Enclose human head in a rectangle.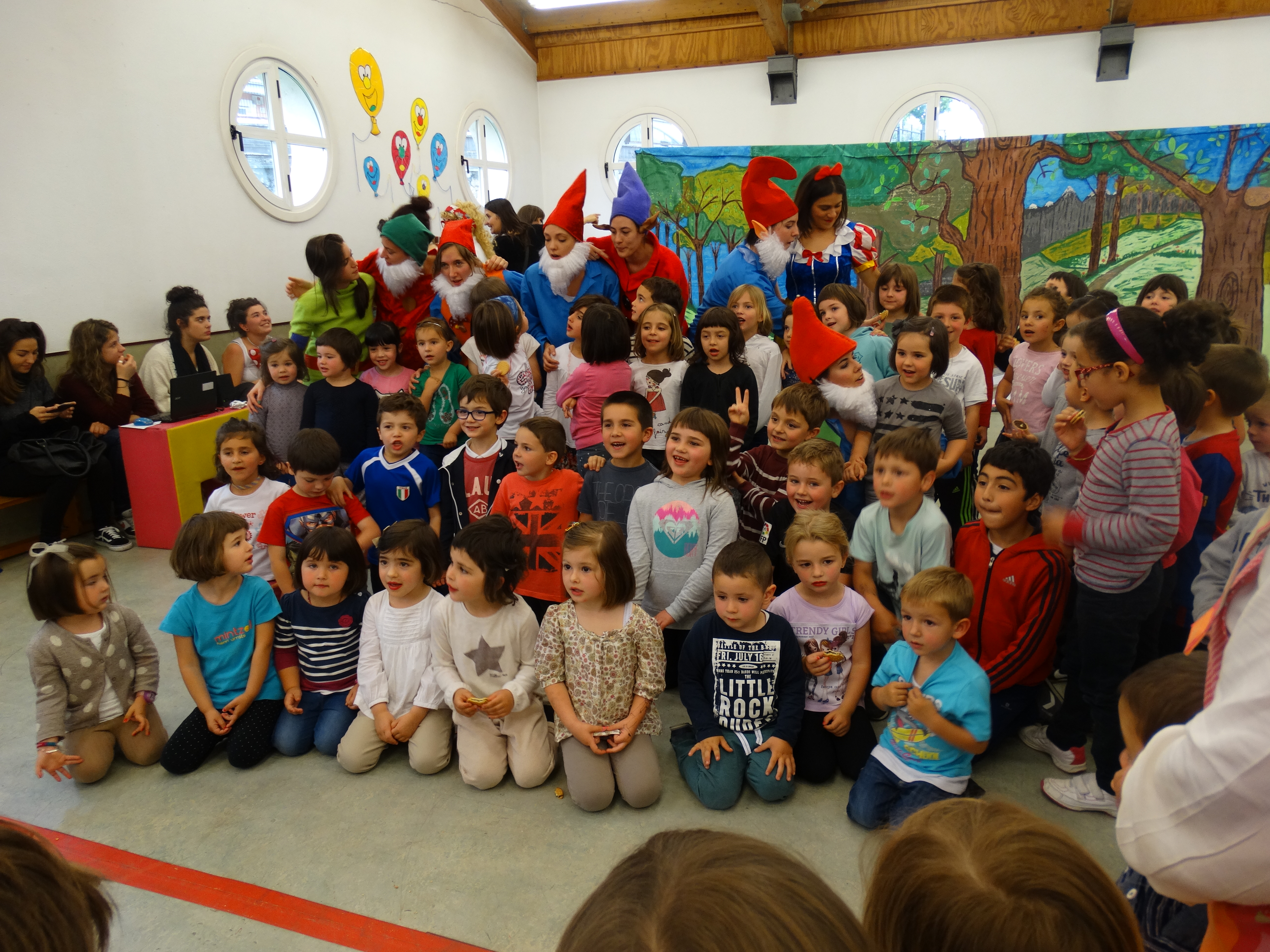
<region>109, 126, 127, 147</region>.
